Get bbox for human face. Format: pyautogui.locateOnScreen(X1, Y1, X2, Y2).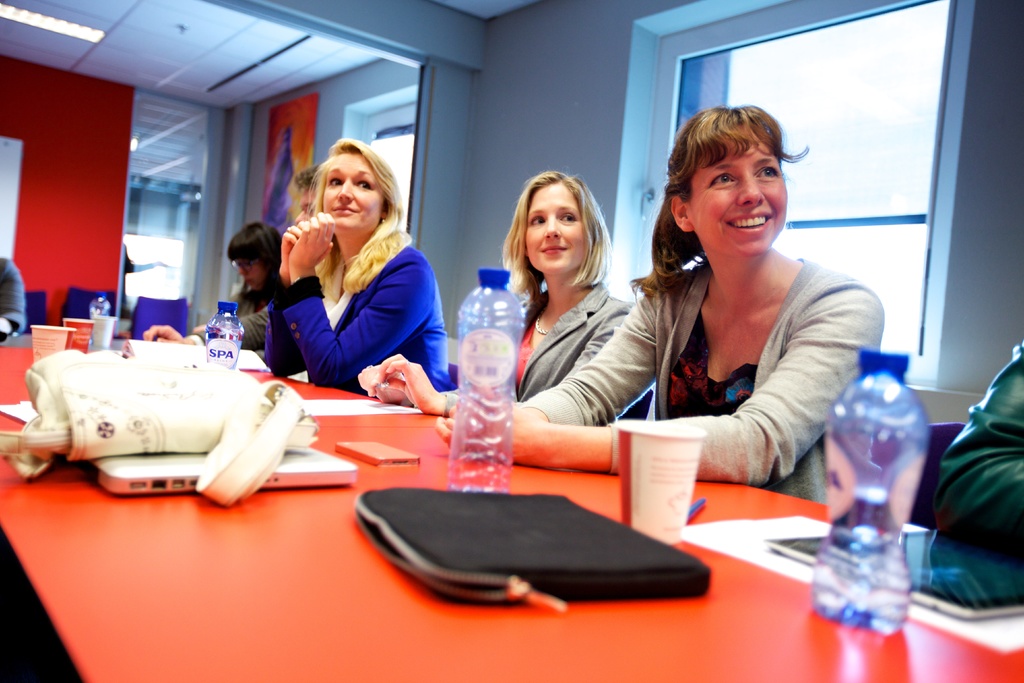
pyautogui.locateOnScreen(692, 140, 786, 252).
